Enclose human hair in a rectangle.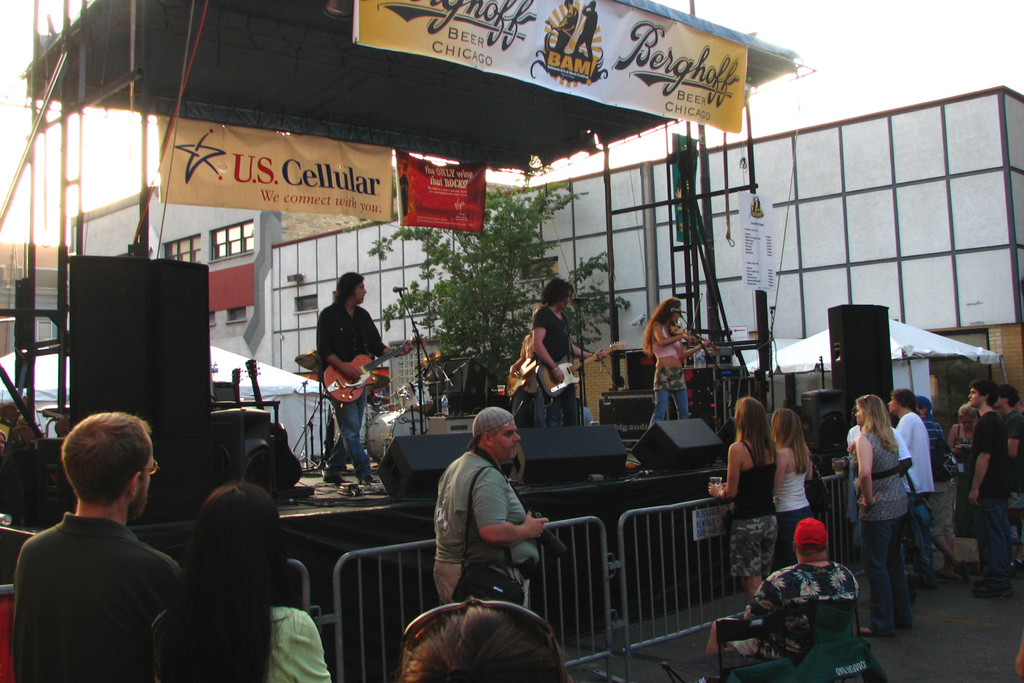
locate(736, 396, 772, 479).
